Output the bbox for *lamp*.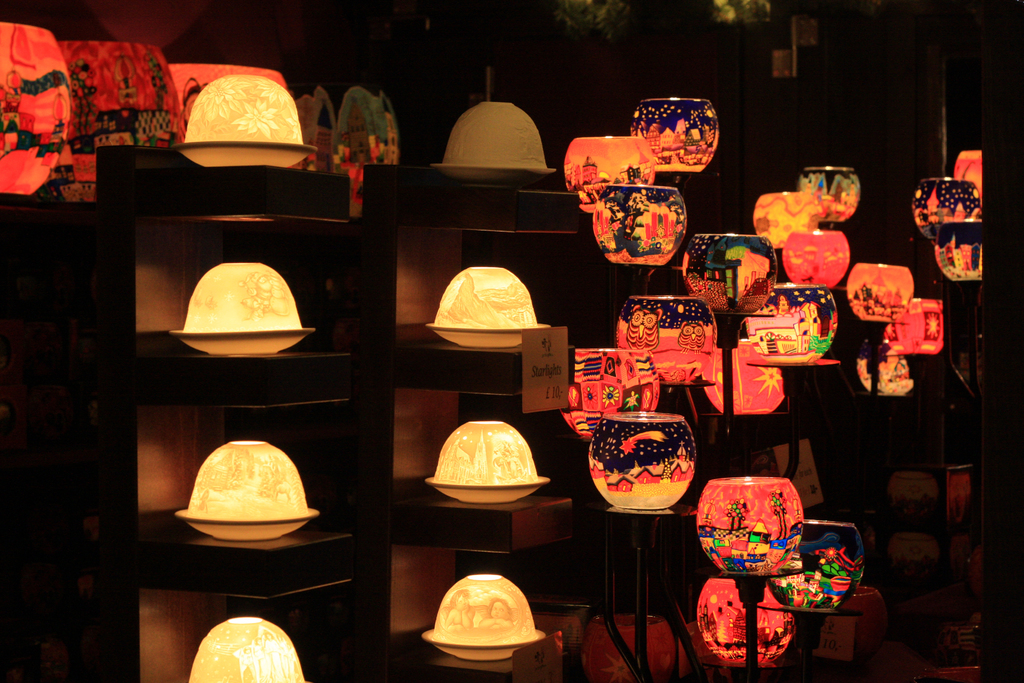
[845,261,916,580].
